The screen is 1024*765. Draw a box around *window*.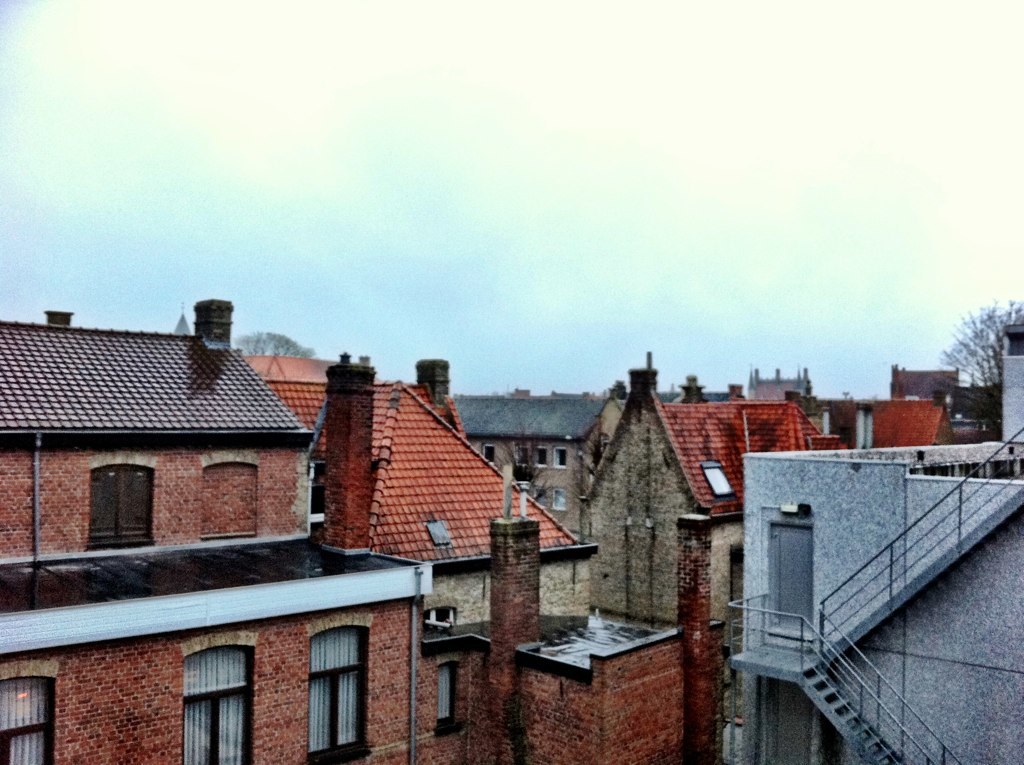
516:448:530:462.
